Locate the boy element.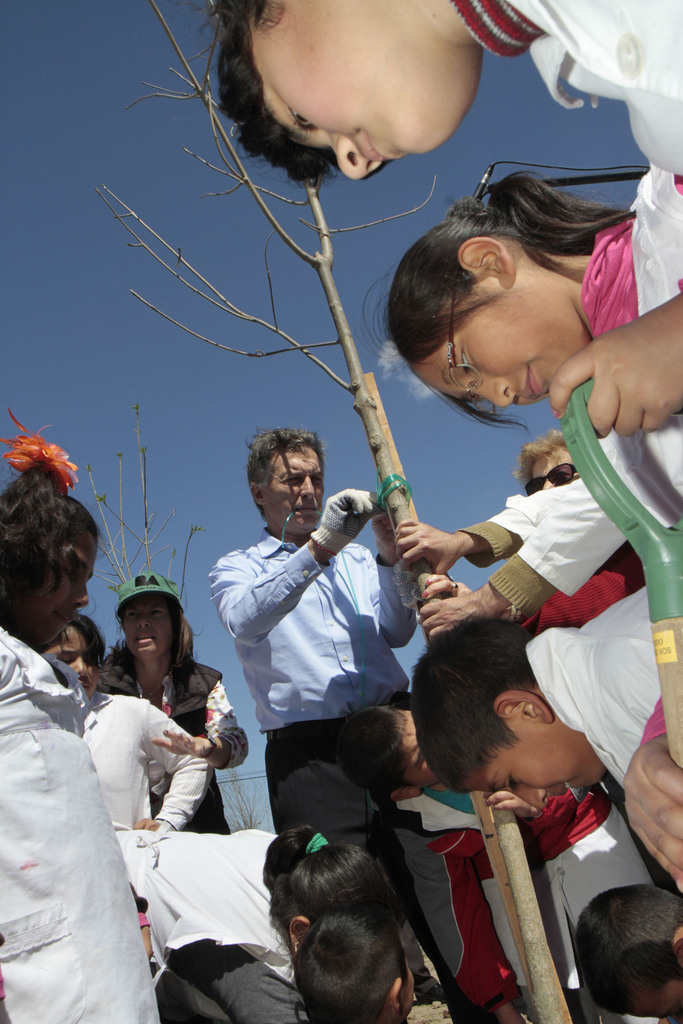
Element bbox: BBox(199, 0, 682, 193).
